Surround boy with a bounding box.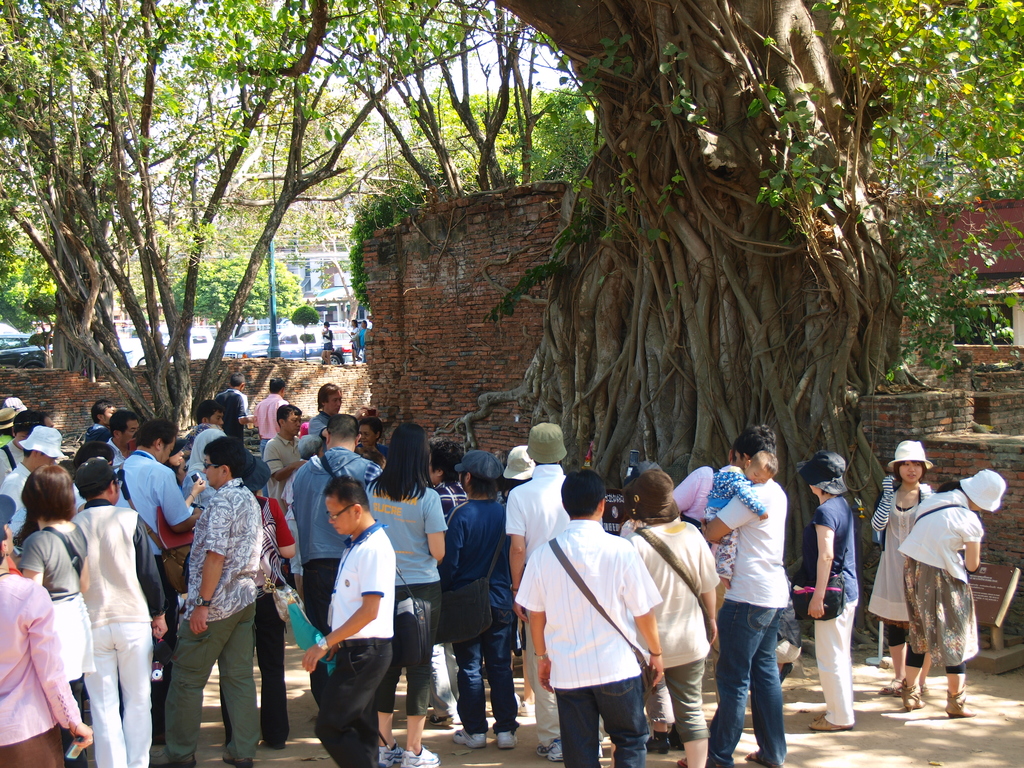
{"x1": 300, "y1": 474, "x2": 396, "y2": 767}.
